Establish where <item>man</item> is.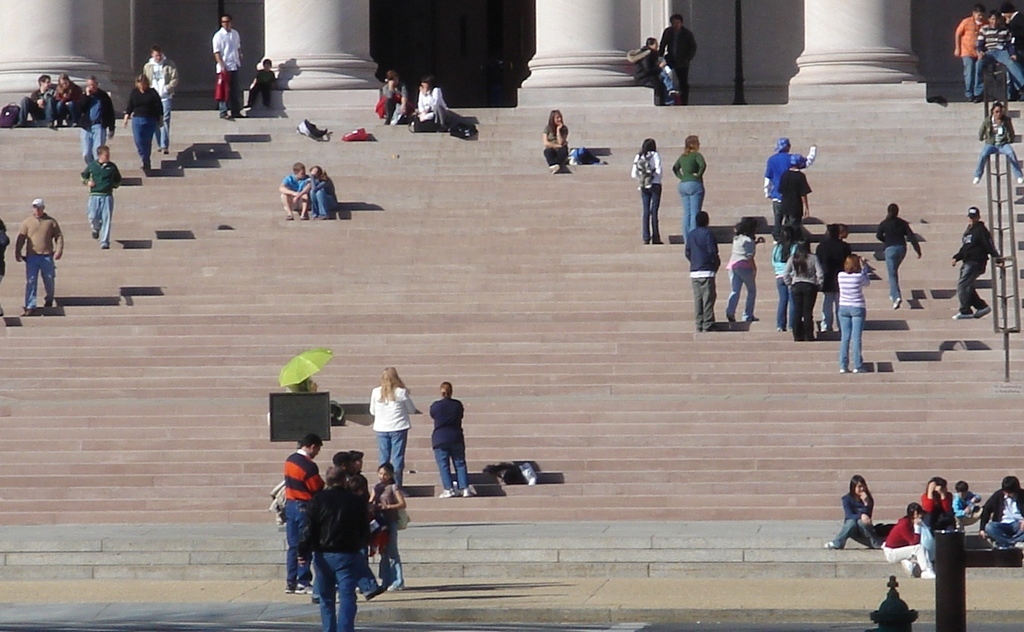
Established at bbox=(74, 74, 119, 168).
